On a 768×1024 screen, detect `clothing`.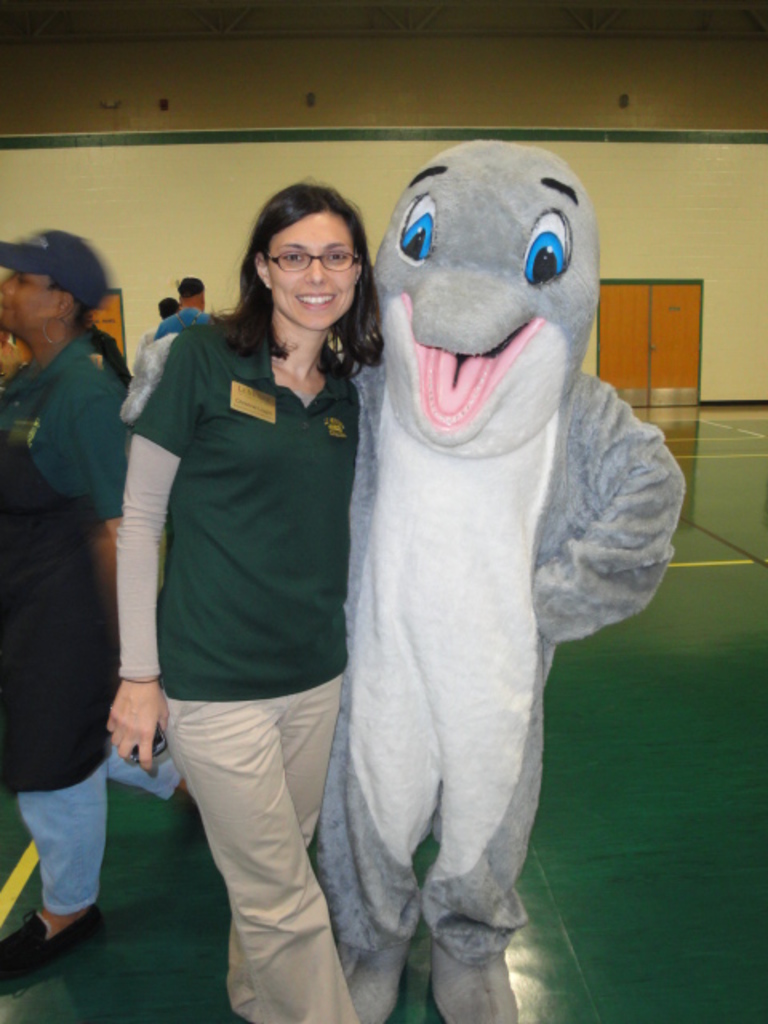
box=[115, 245, 374, 923].
